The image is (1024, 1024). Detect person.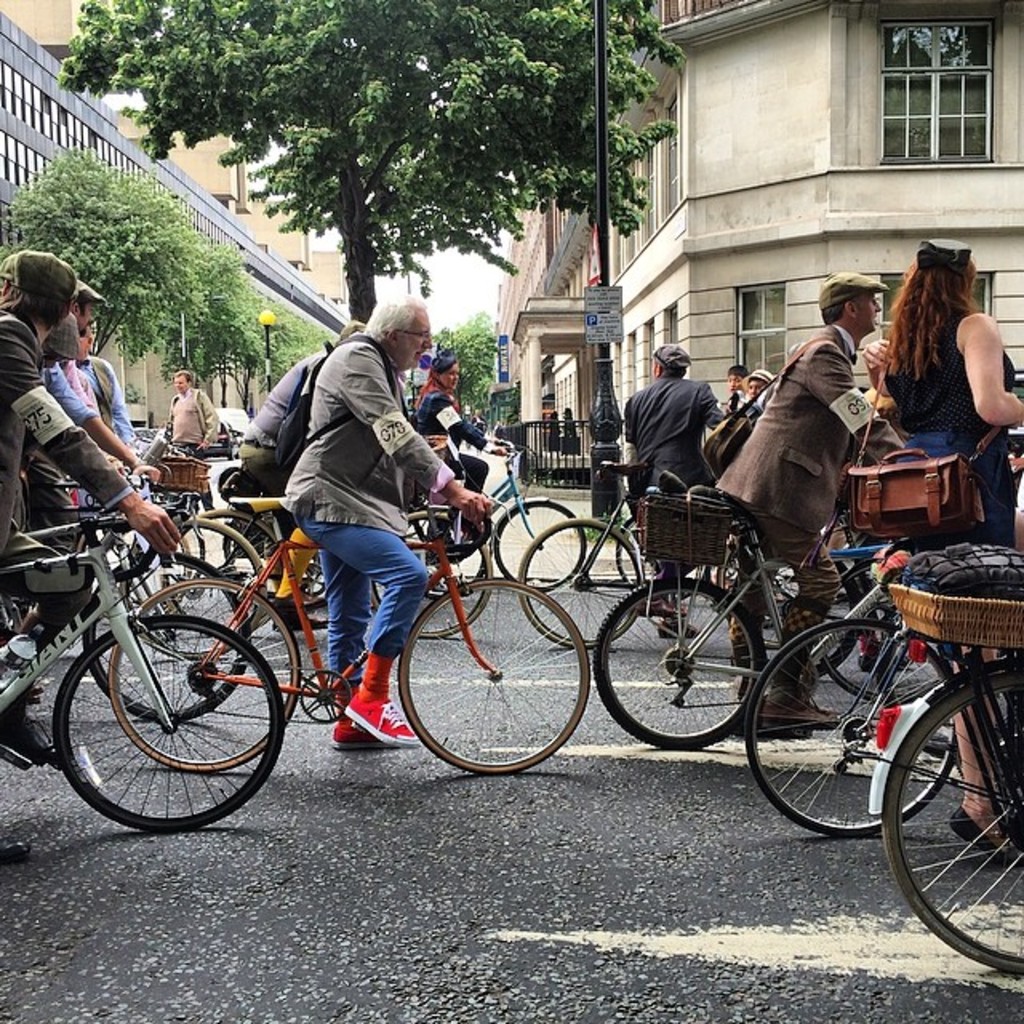
Detection: <box>70,328,101,414</box>.
